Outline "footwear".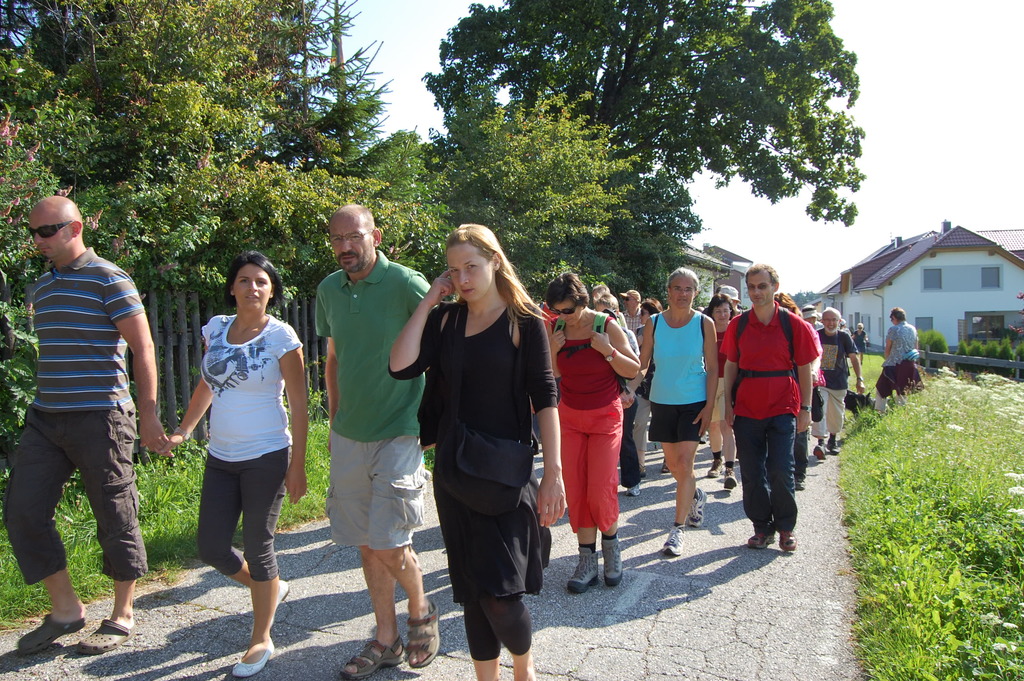
Outline: {"left": 74, "top": 616, "right": 133, "bottom": 658}.
